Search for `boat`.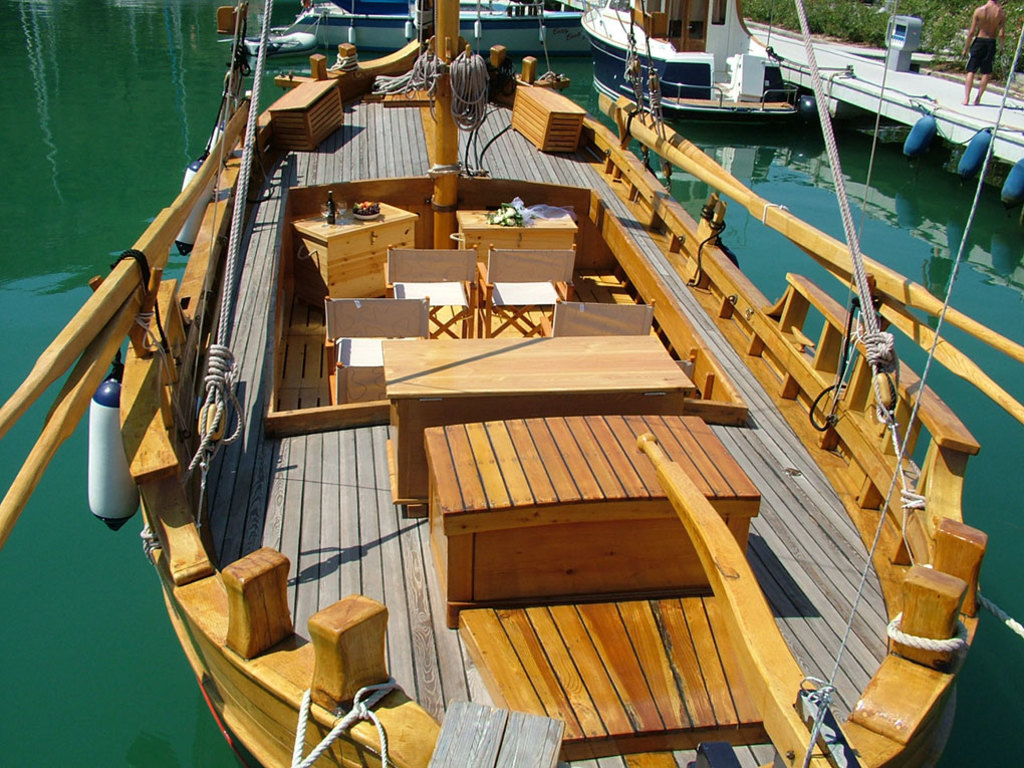
Found at [x1=278, y1=0, x2=605, y2=58].
